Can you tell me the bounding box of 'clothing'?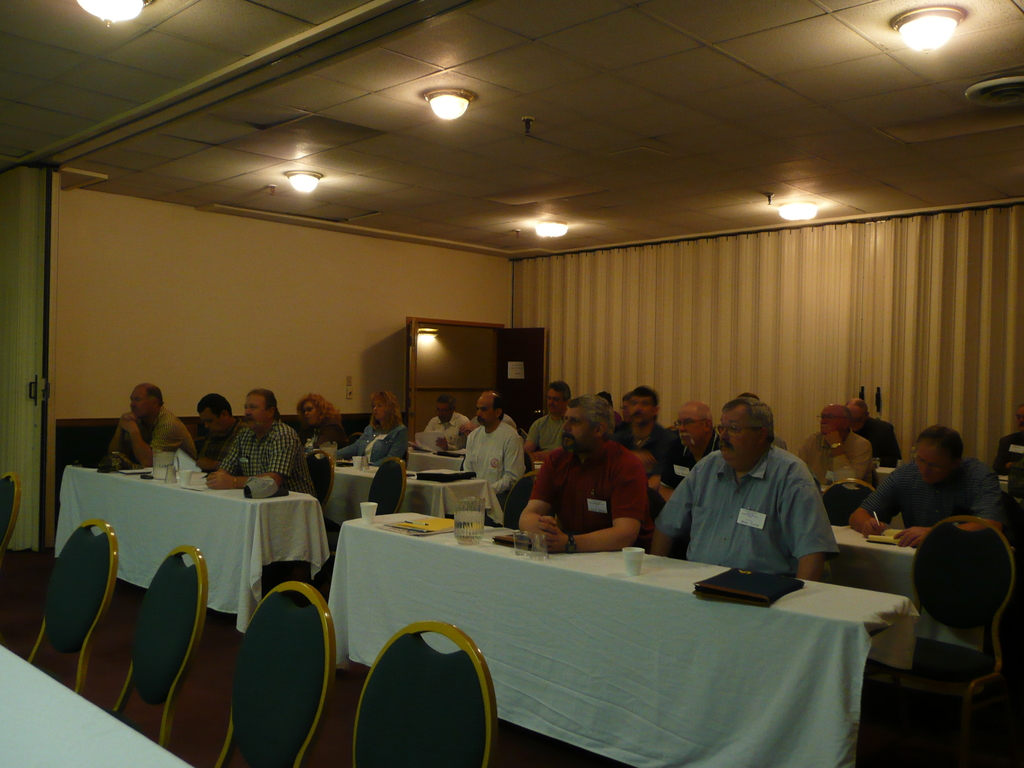
x1=217, y1=422, x2=307, y2=491.
